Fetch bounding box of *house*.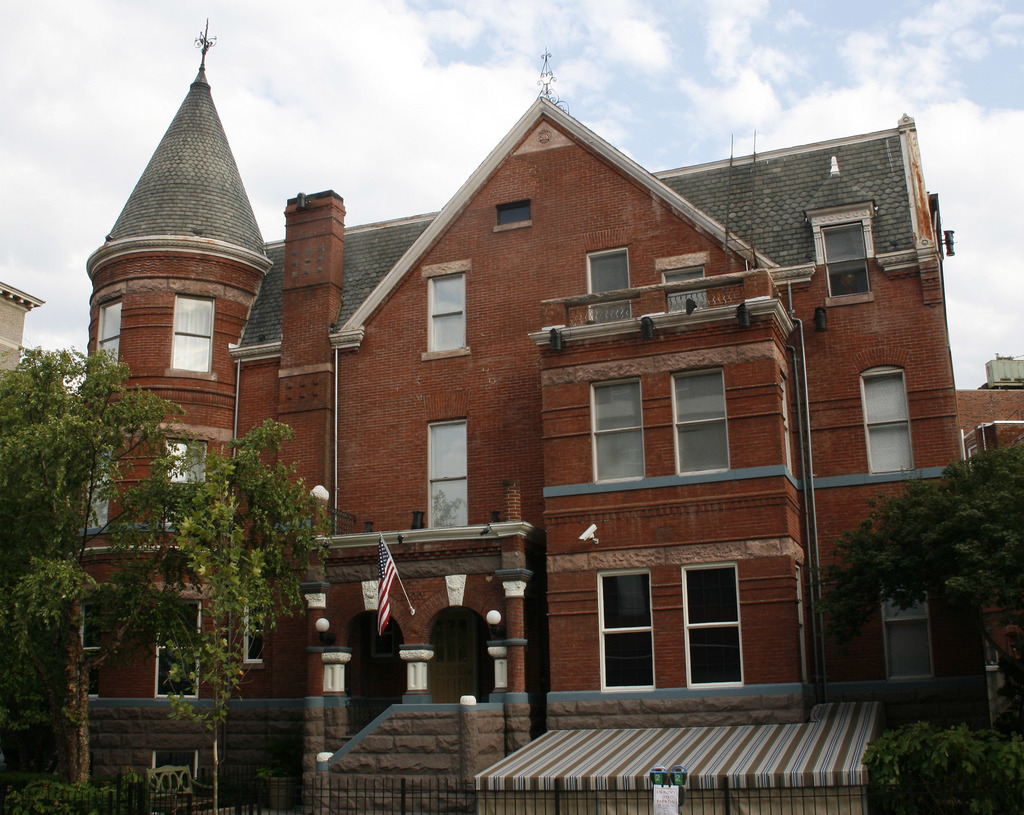
Bbox: [left=105, top=44, right=929, bottom=747].
